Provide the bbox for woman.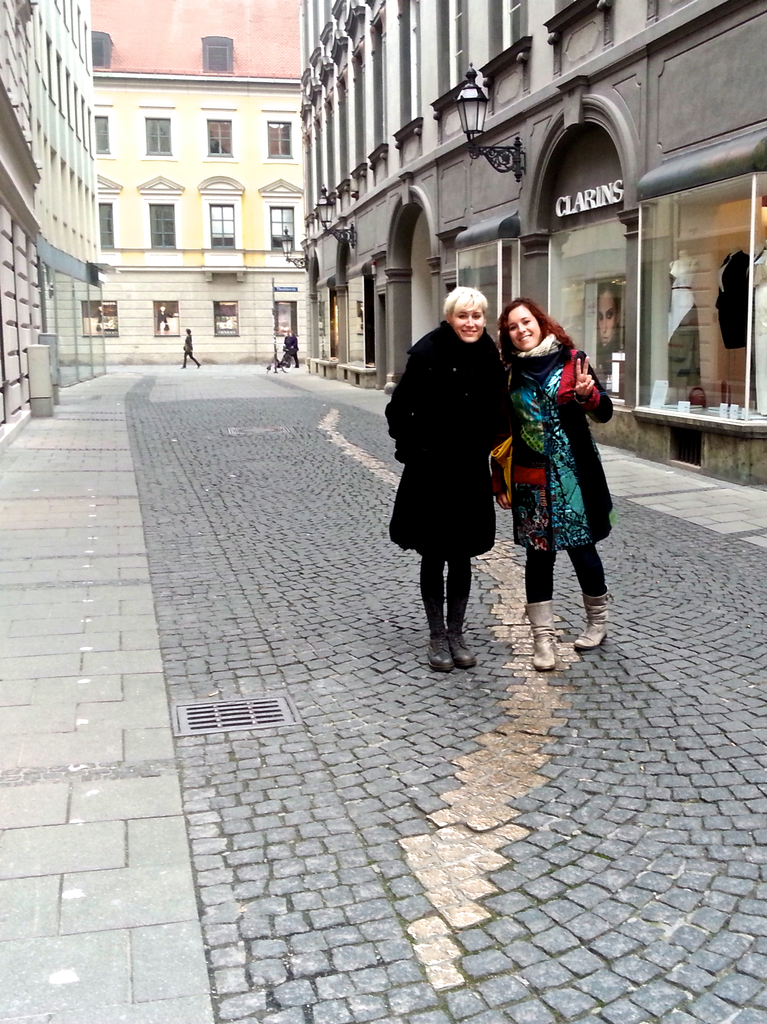
BBox(393, 281, 526, 673).
